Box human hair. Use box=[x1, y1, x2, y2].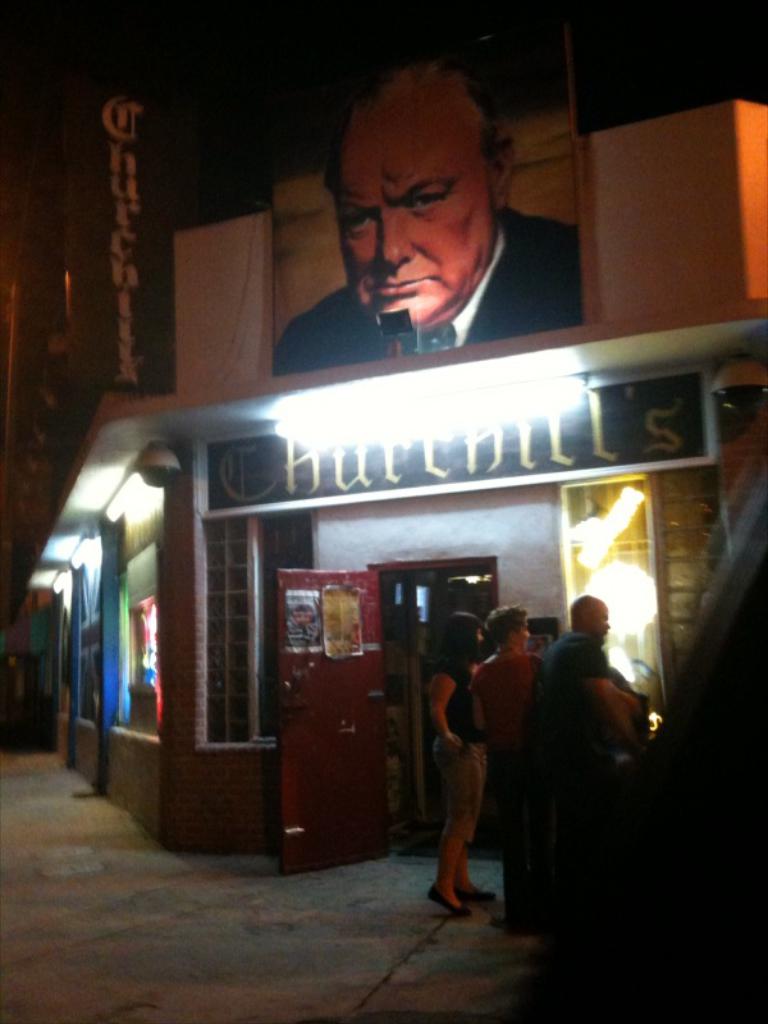
box=[486, 603, 531, 646].
